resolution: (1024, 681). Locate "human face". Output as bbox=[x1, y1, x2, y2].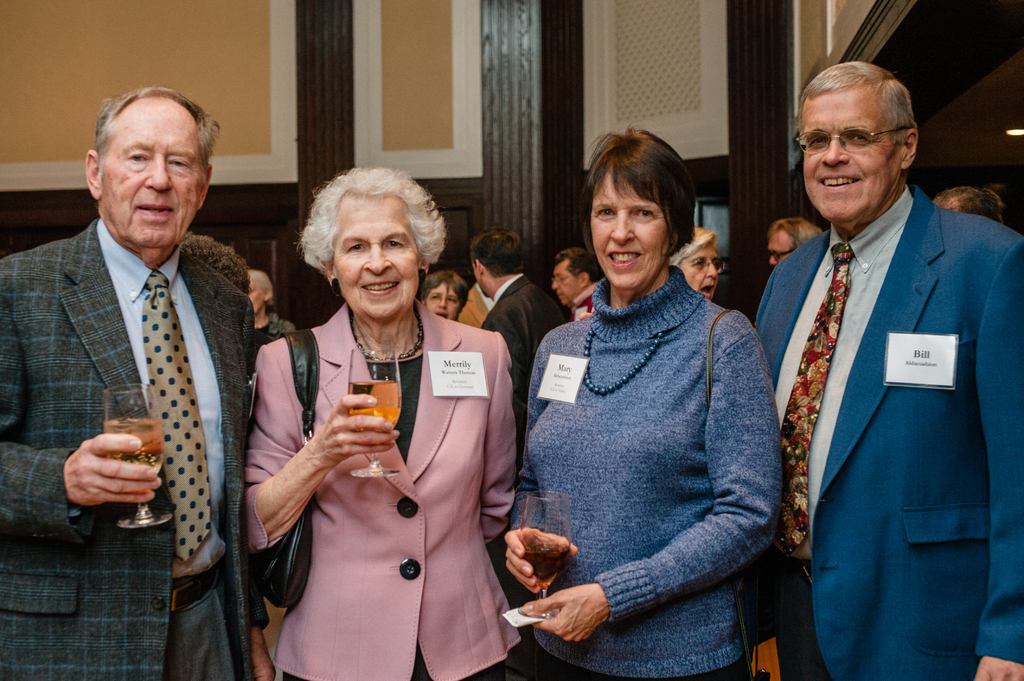
bbox=[766, 236, 791, 266].
